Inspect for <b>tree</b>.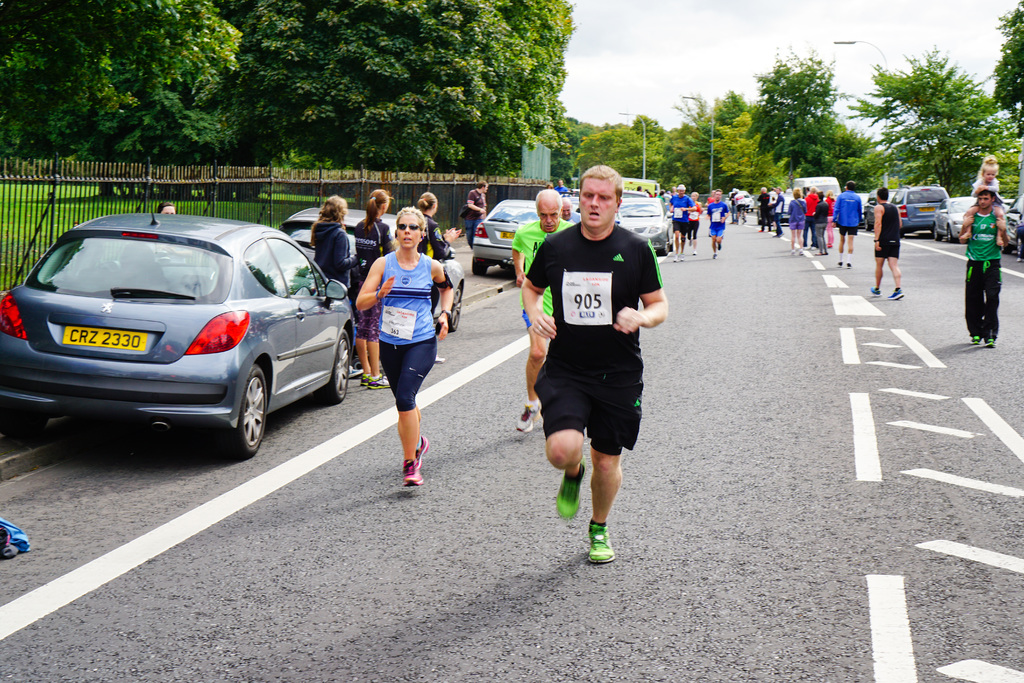
Inspection: bbox=[0, 0, 245, 199].
